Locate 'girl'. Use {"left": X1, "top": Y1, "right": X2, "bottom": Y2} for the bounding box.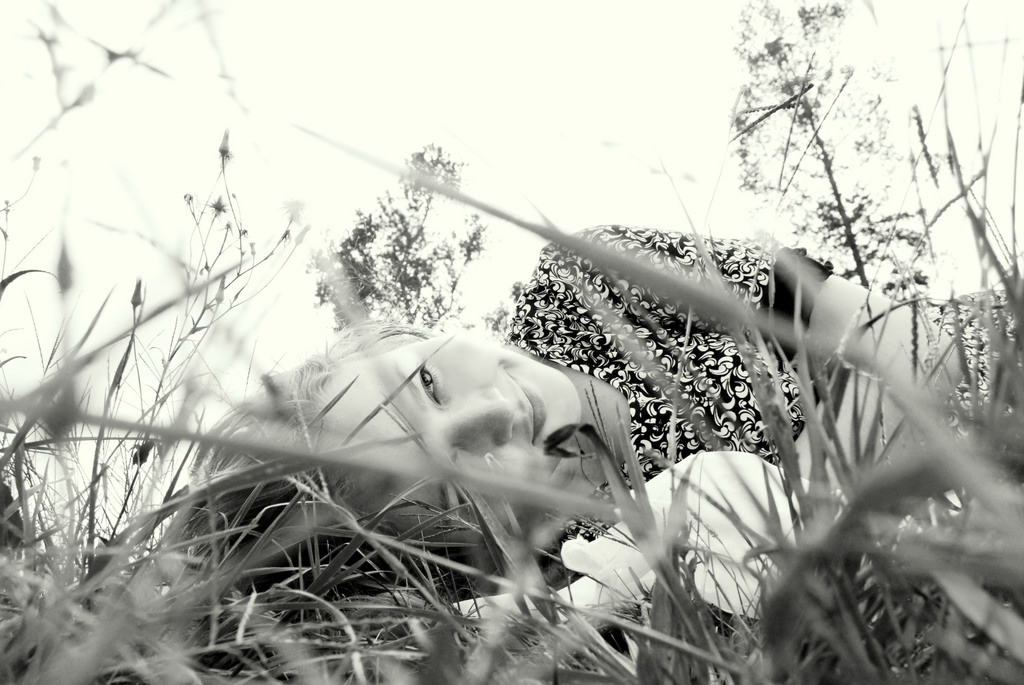
{"left": 174, "top": 226, "right": 1023, "bottom": 612}.
